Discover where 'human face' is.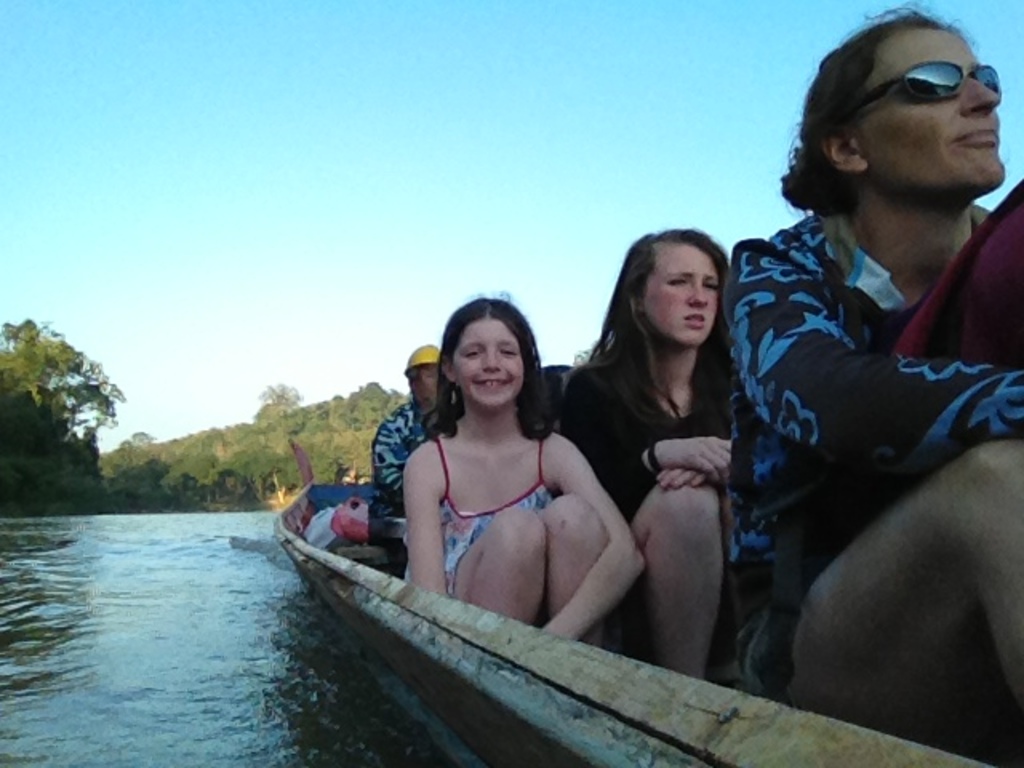
Discovered at [x1=854, y1=29, x2=1006, y2=189].
